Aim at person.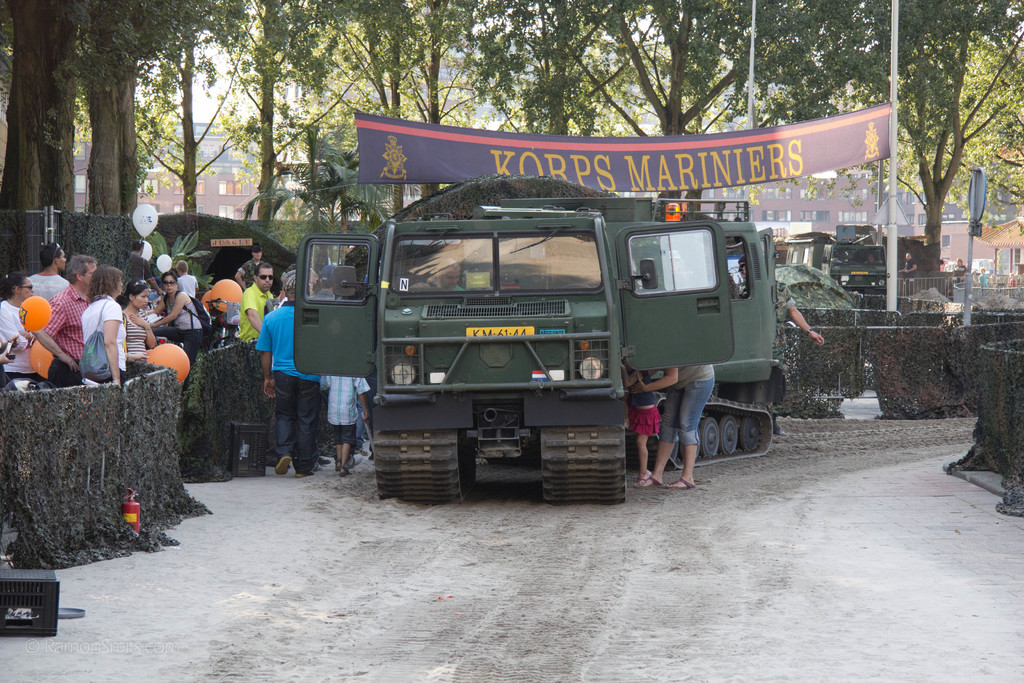
Aimed at region(236, 243, 263, 290).
